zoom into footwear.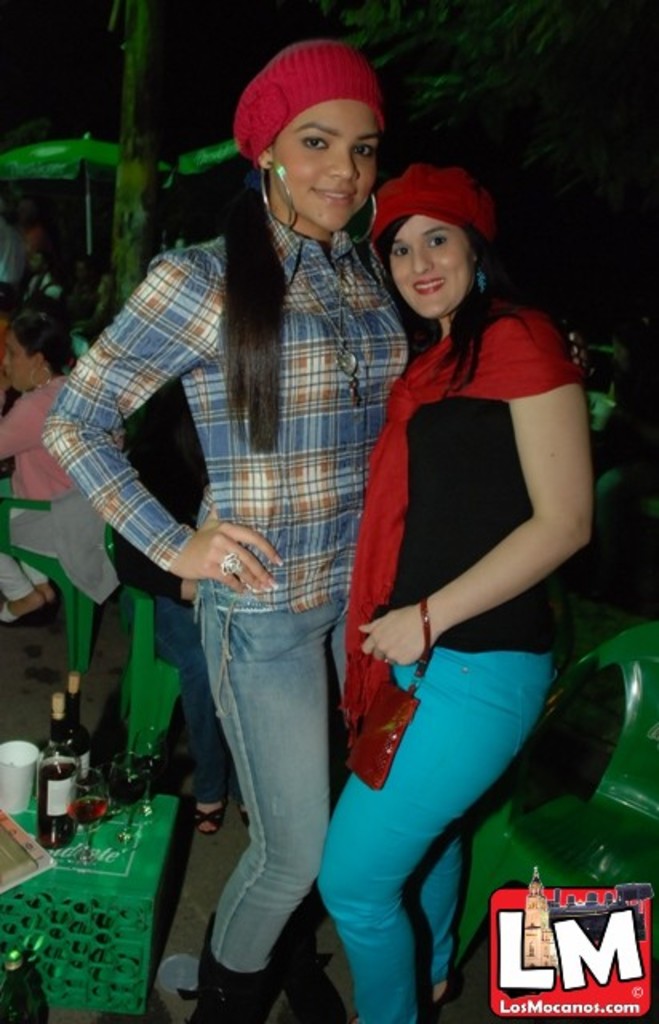
Zoom target: BBox(0, 595, 43, 637).
